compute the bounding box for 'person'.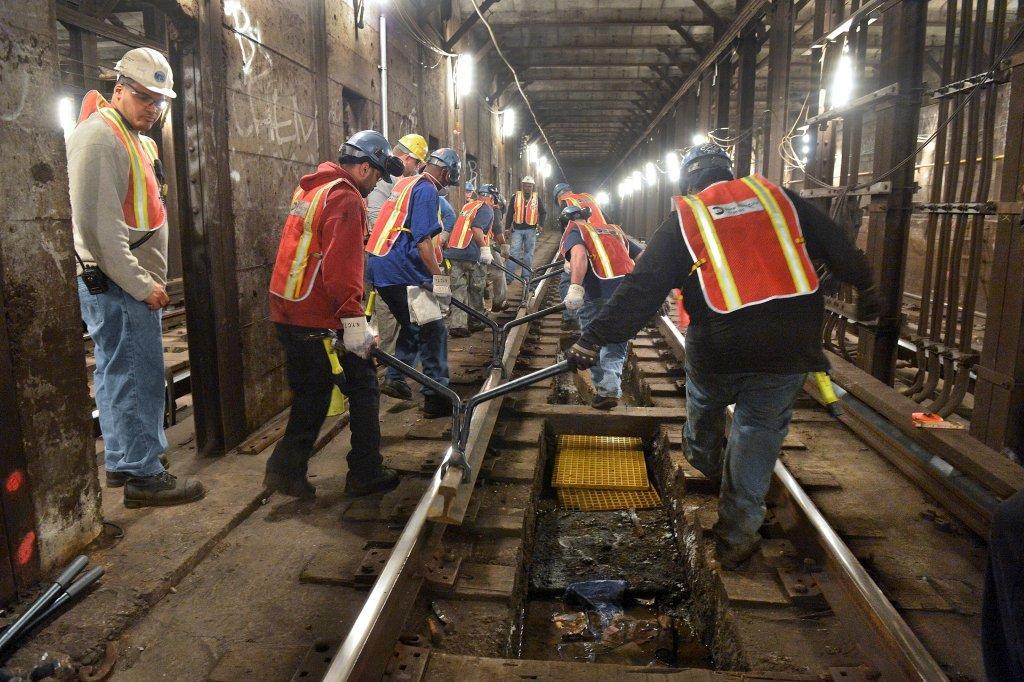
crop(360, 128, 430, 405).
